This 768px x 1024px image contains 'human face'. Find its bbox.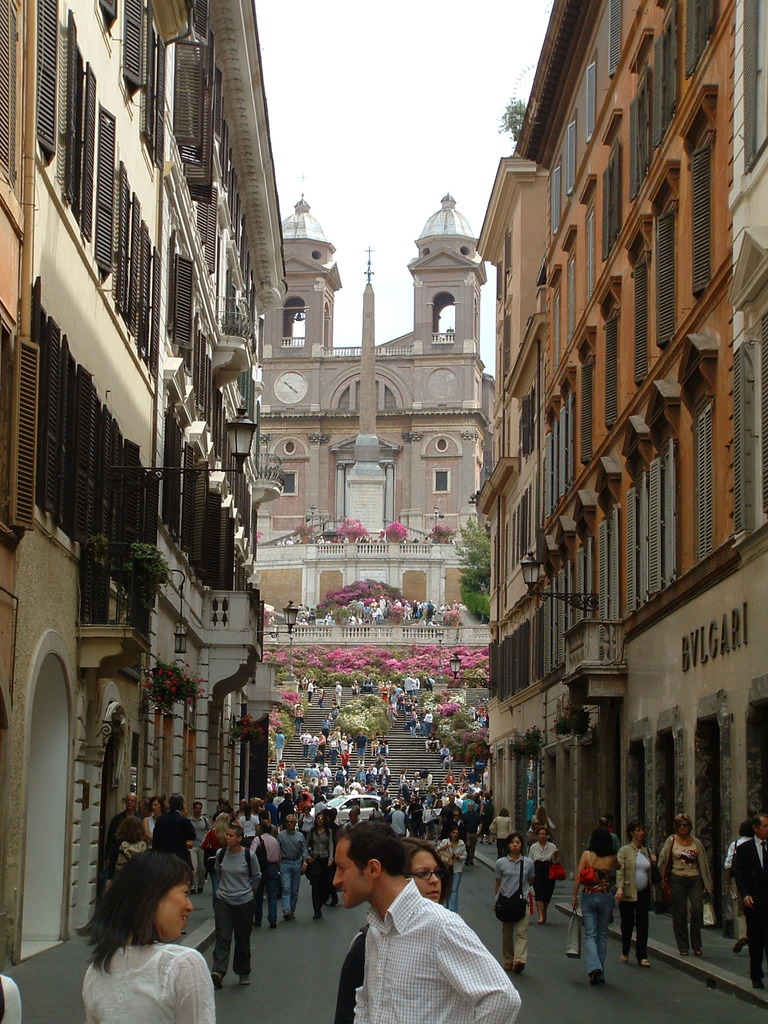
box(410, 854, 442, 901).
